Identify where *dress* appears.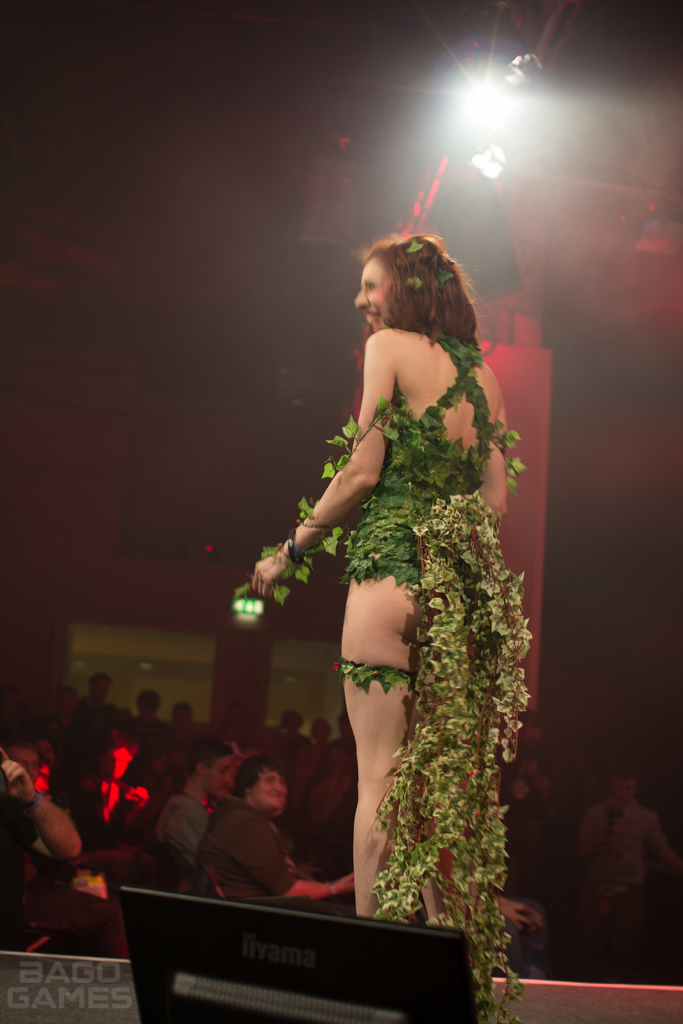
Appears at {"x1": 239, "y1": 337, "x2": 530, "y2": 1023}.
